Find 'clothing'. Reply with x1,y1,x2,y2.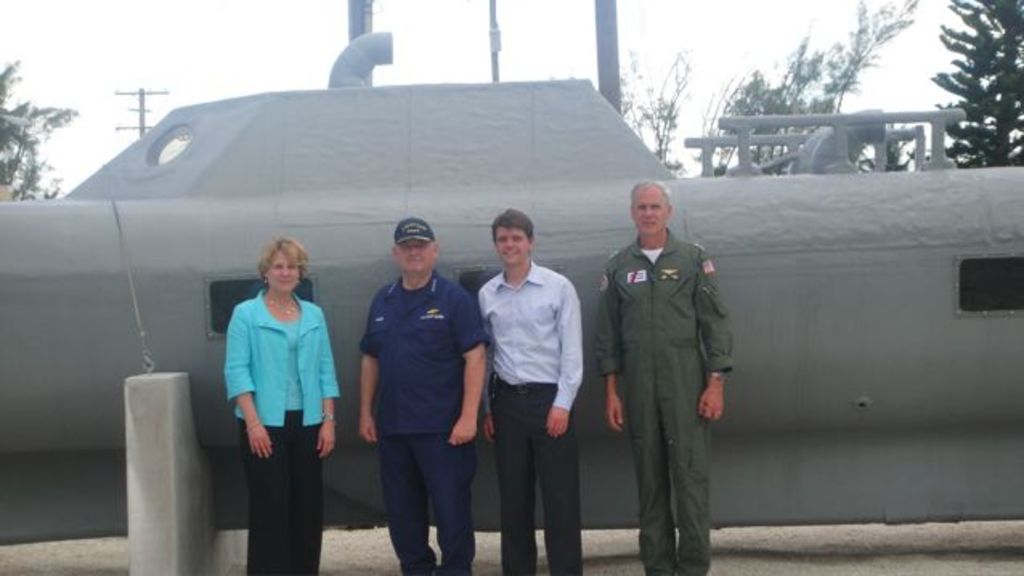
594,188,738,555.
